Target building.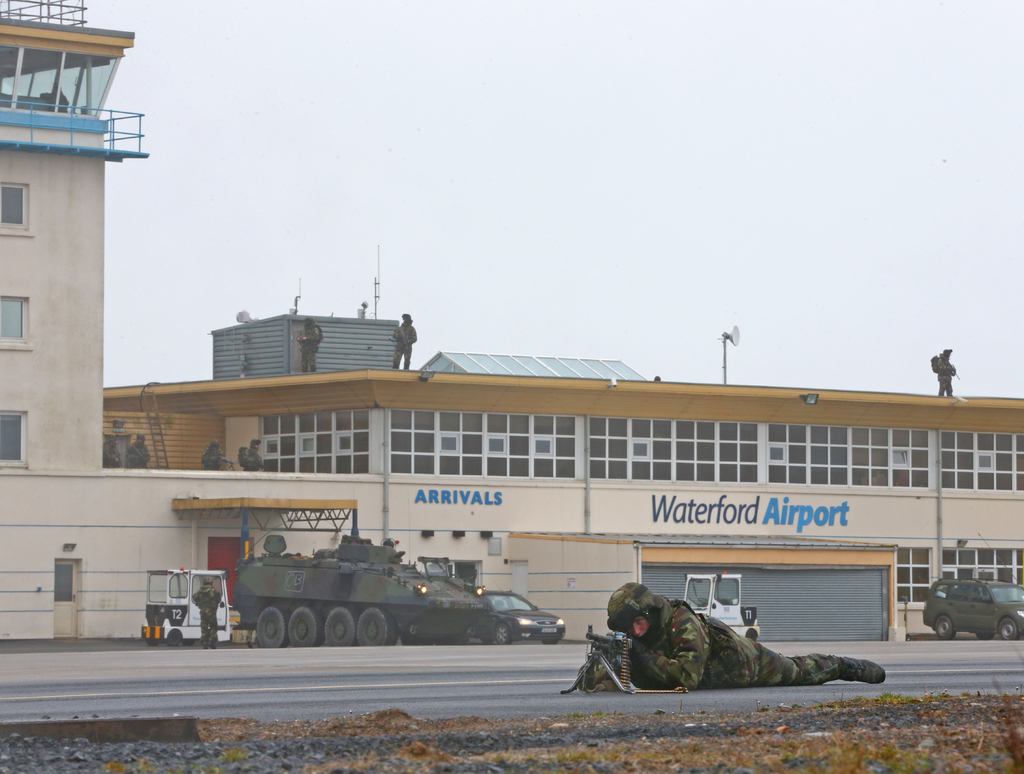
Target region: box=[419, 351, 649, 384].
